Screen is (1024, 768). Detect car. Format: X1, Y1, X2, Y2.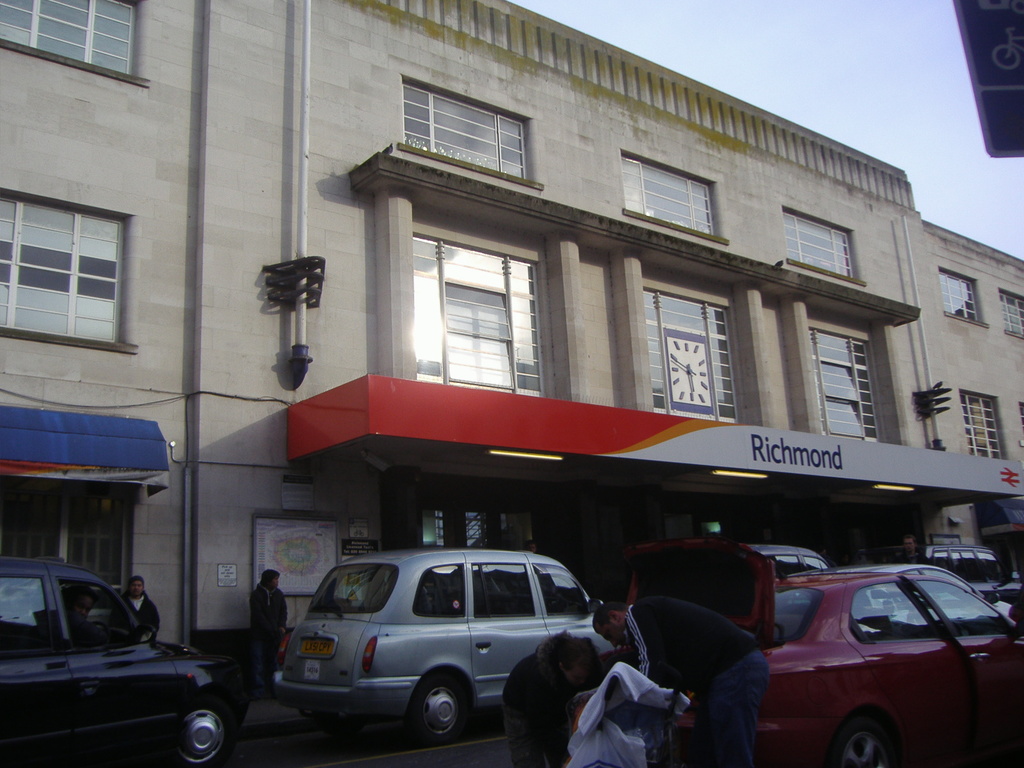
0, 557, 245, 766.
